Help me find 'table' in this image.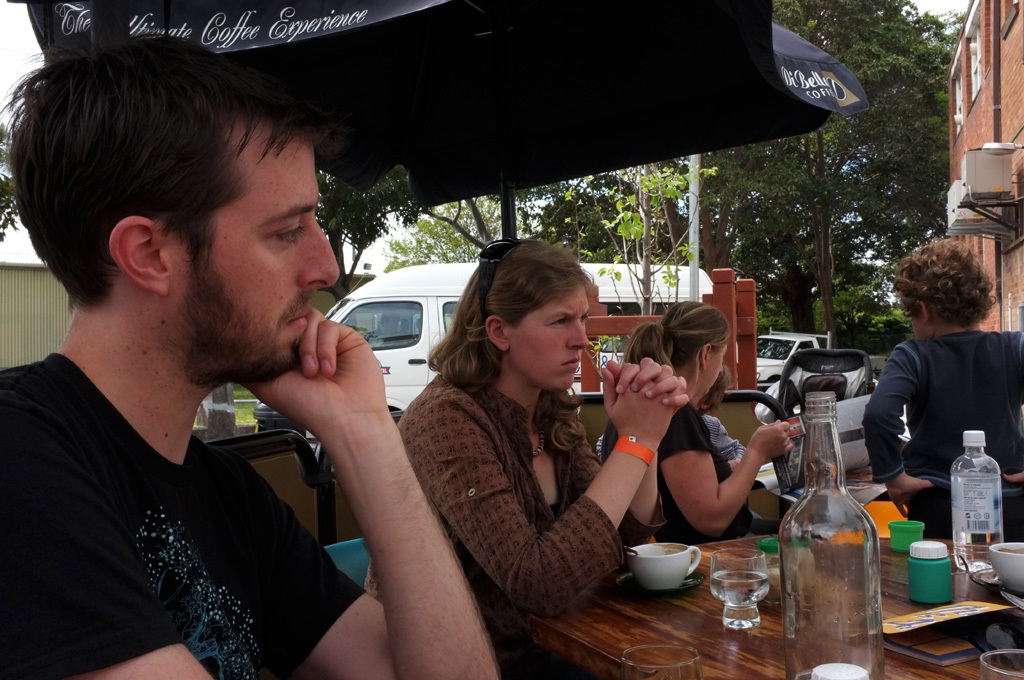
Found it: (500, 492, 967, 674).
